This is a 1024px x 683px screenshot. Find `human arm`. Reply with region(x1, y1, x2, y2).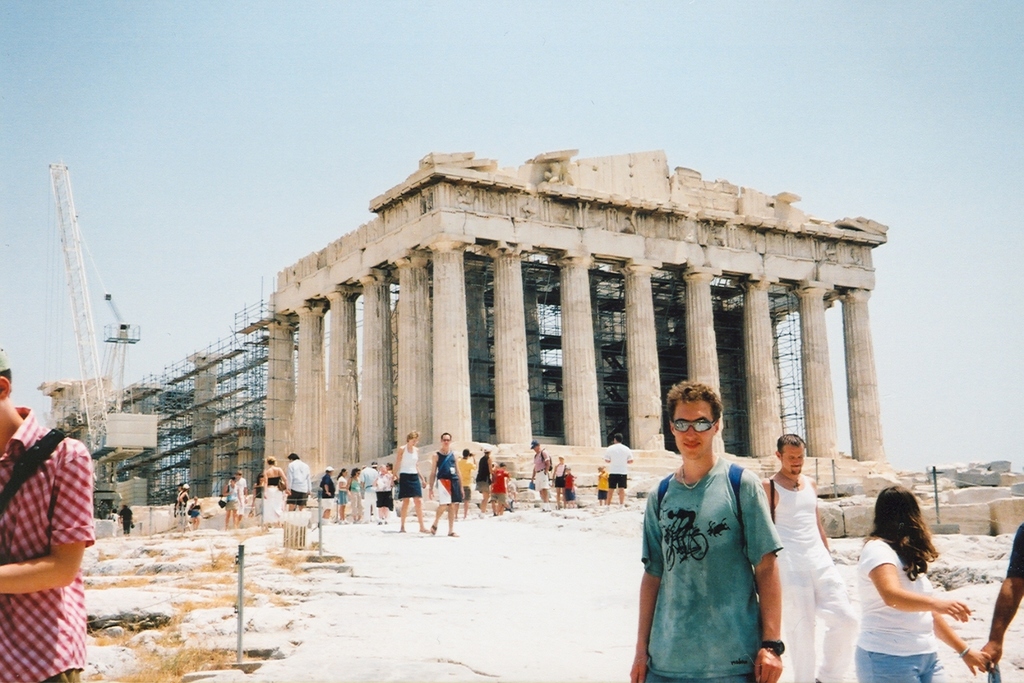
region(602, 444, 609, 464).
